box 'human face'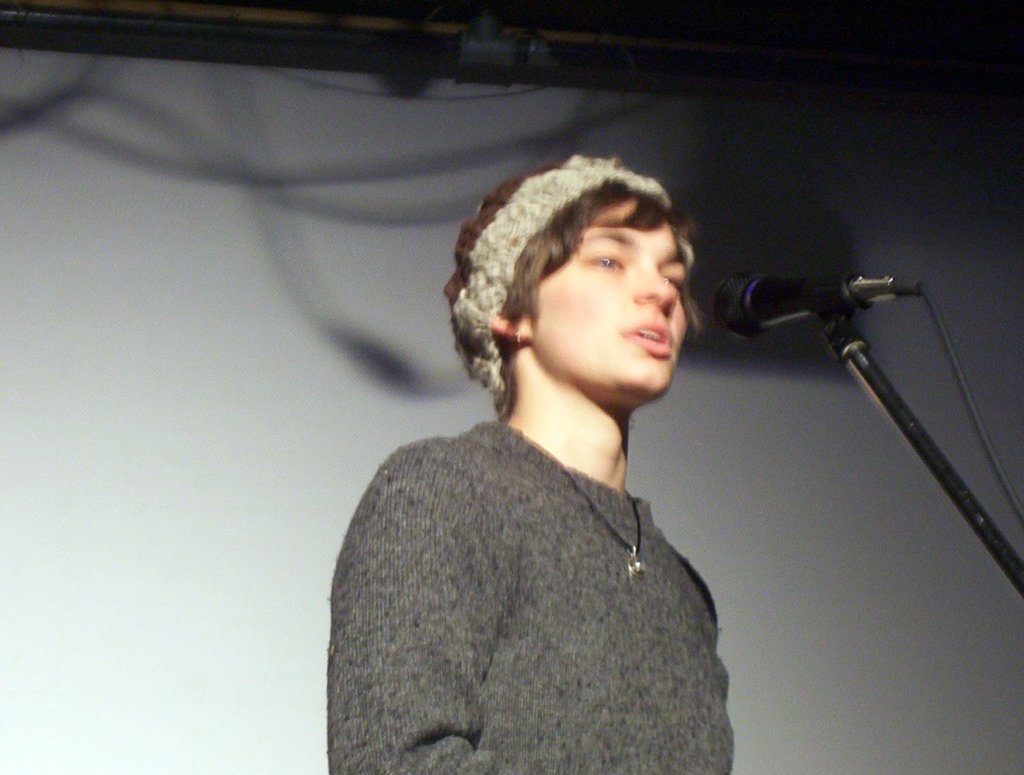
(left=534, top=197, right=689, bottom=393)
